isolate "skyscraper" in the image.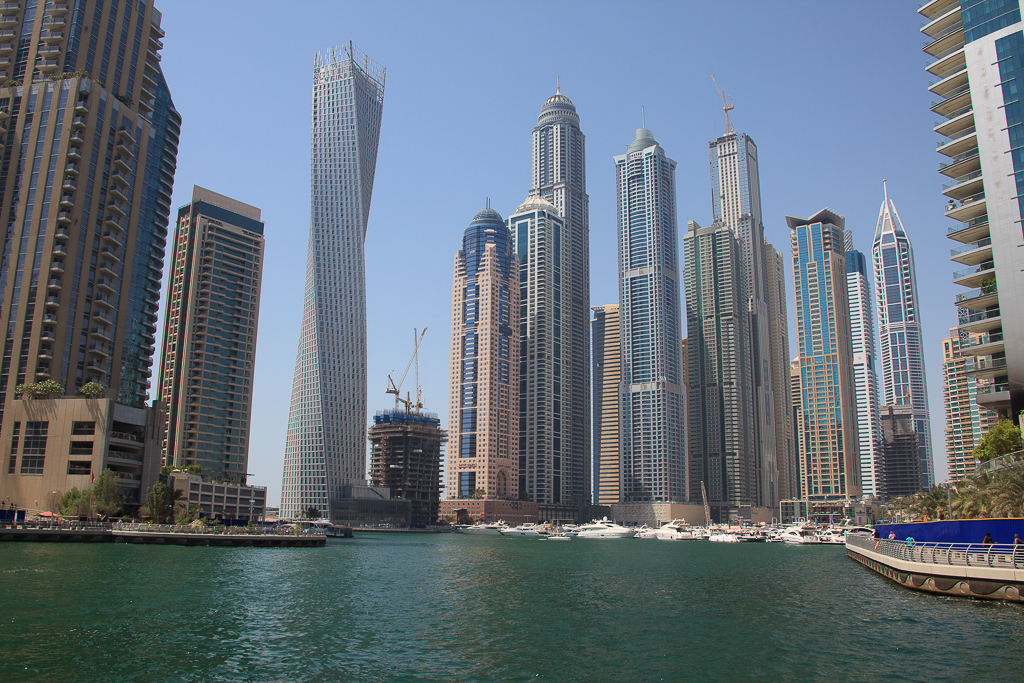
Isolated region: (526,75,593,516).
